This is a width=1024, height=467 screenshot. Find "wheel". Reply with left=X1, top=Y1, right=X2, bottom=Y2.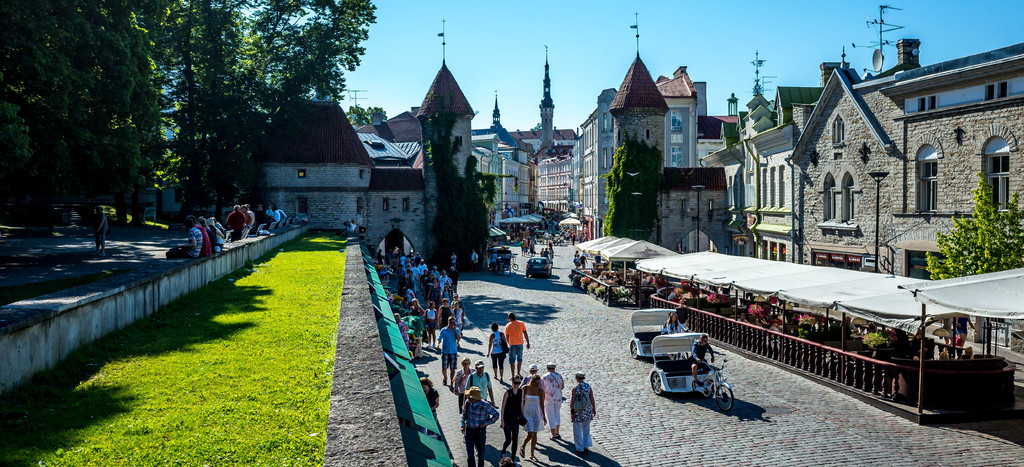
left=510, top=261, right=518, bottom=270.
